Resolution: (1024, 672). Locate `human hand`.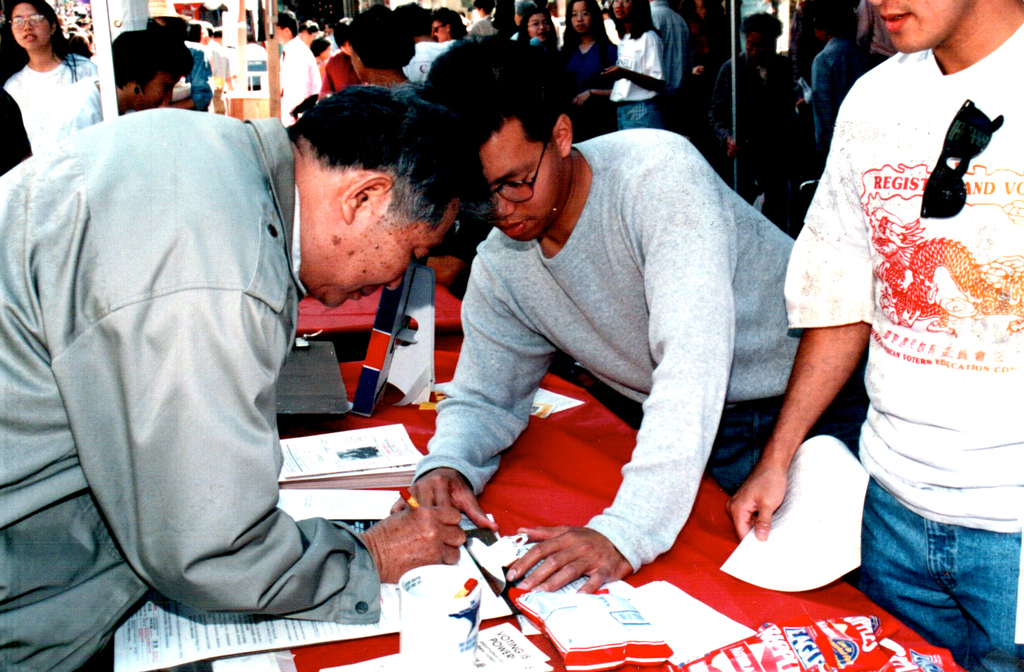
[x1=572, y1=89, x2=593, y2=109].
